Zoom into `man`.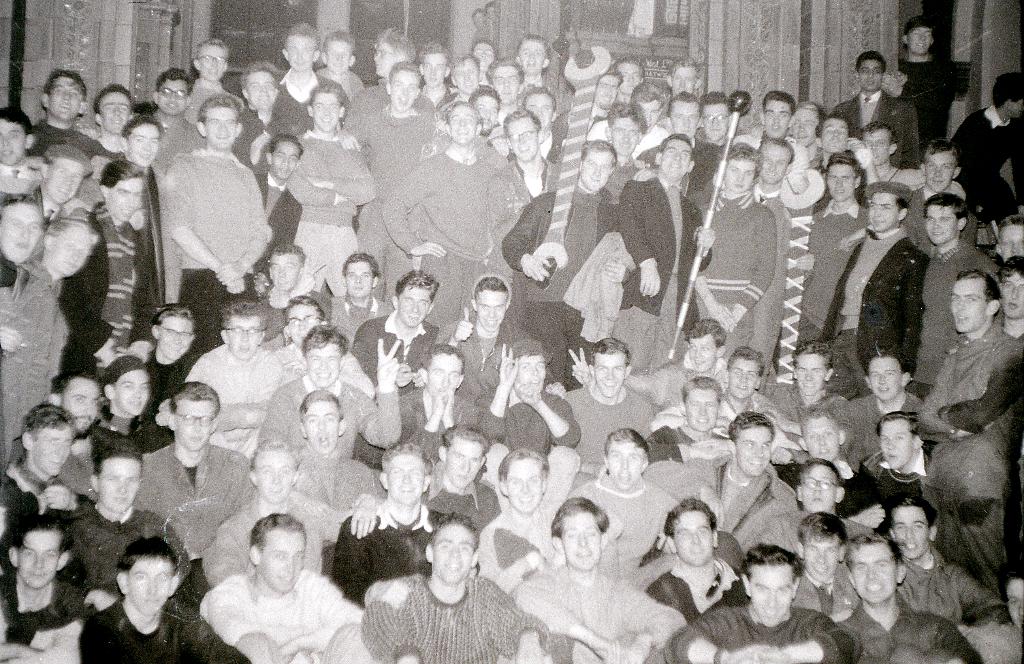
Zoom target: <region>267, 20, 337, 130</region>.
